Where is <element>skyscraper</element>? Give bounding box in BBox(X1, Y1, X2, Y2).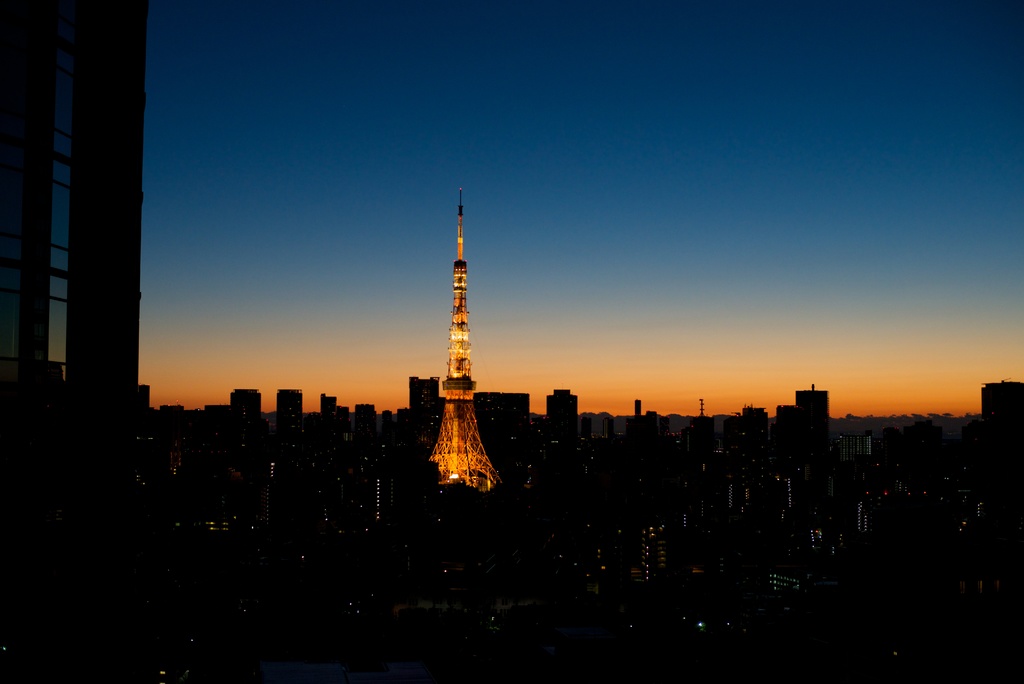
BBox(402, 197, 502, 478).
